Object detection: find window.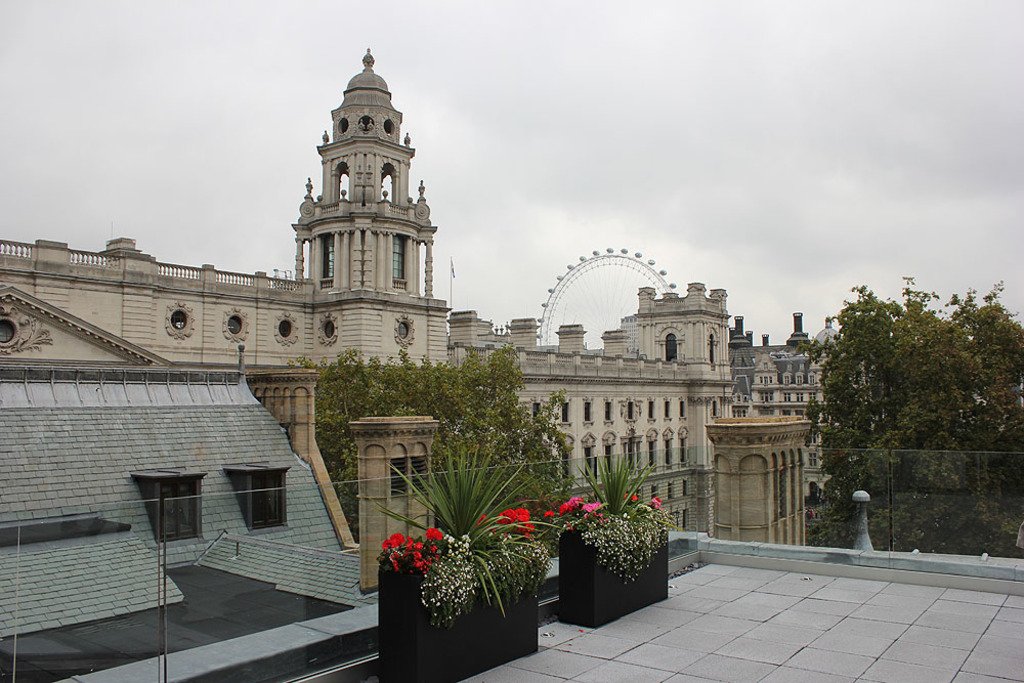
[x1=625, y1=441, x2=645, y2=473].
